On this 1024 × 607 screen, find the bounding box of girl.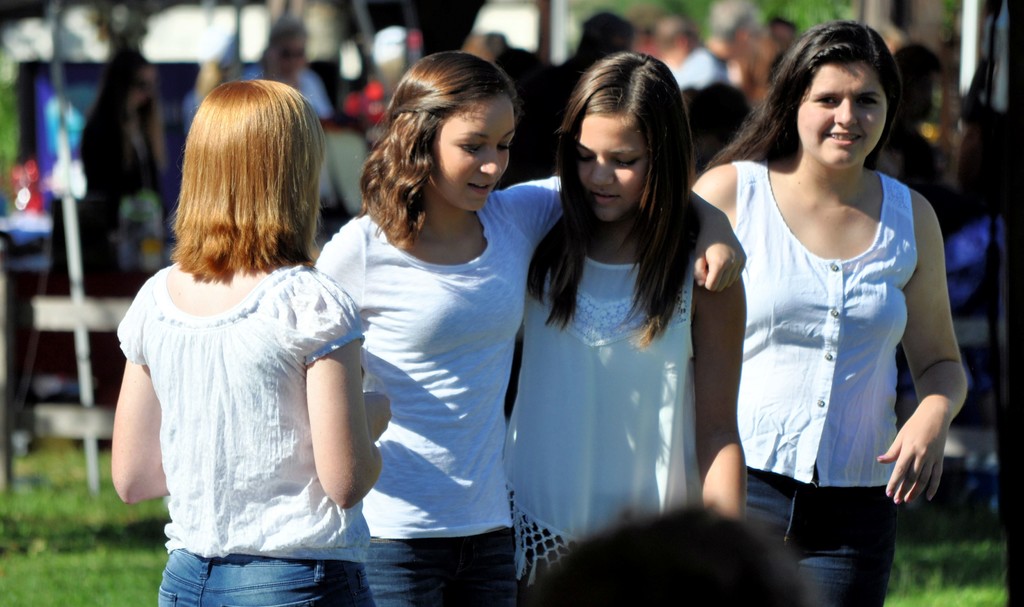
Bounding box: box=[107, 75, 396, 606].
